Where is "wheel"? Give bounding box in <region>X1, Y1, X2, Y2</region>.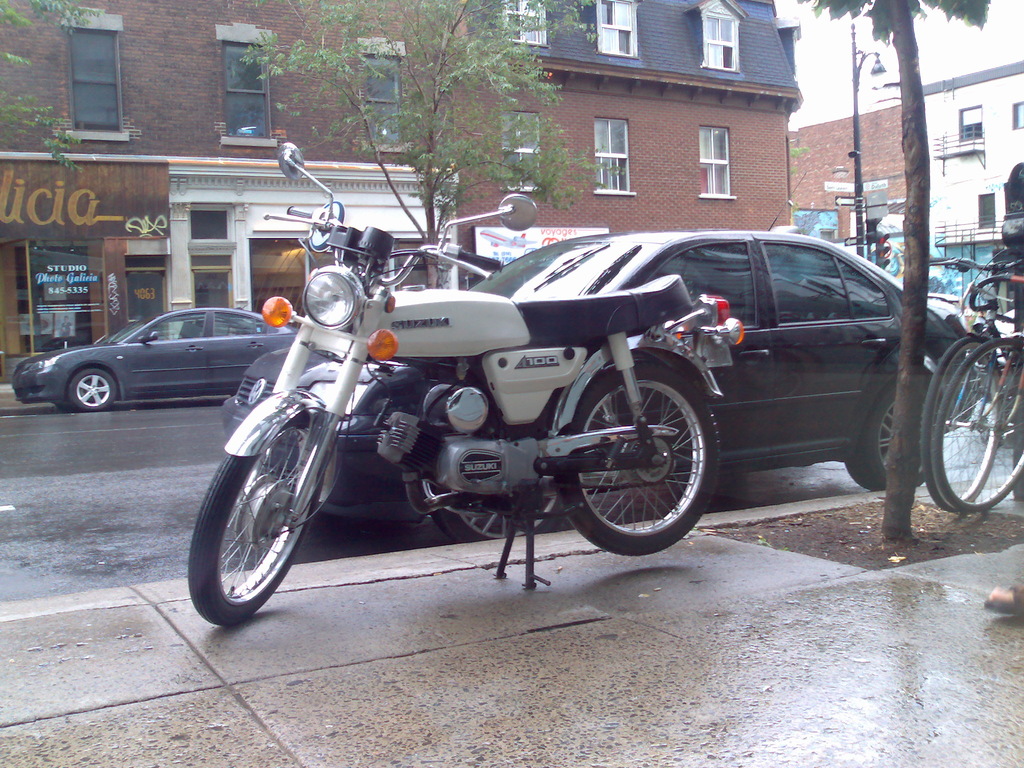
<region>922, 337, 1002, 513</region>.
